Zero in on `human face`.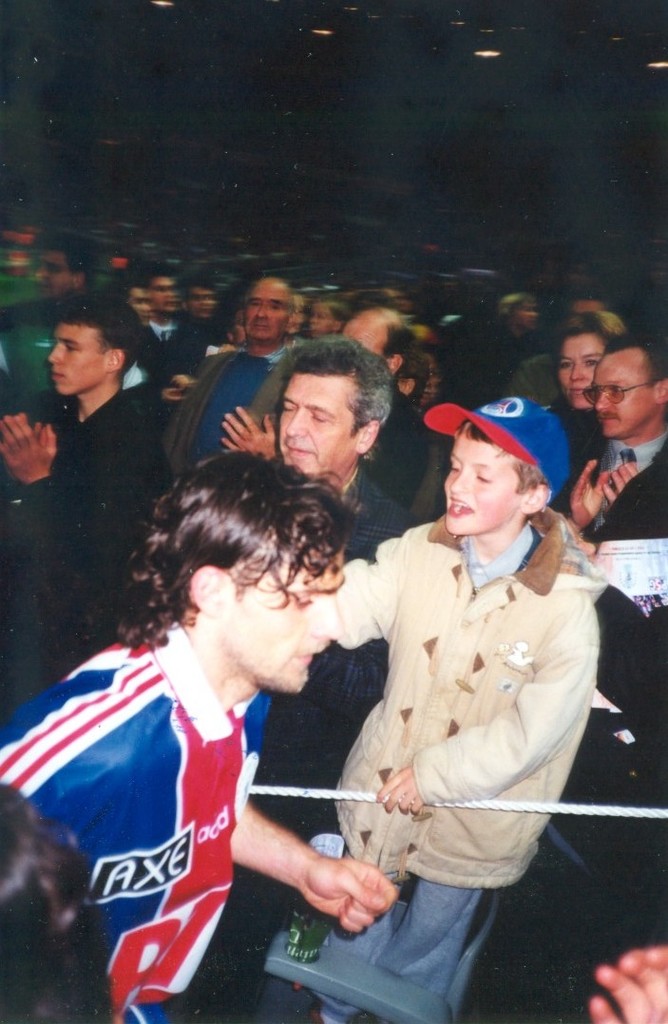
Zeroed in: (131, 283, 151, 322).
